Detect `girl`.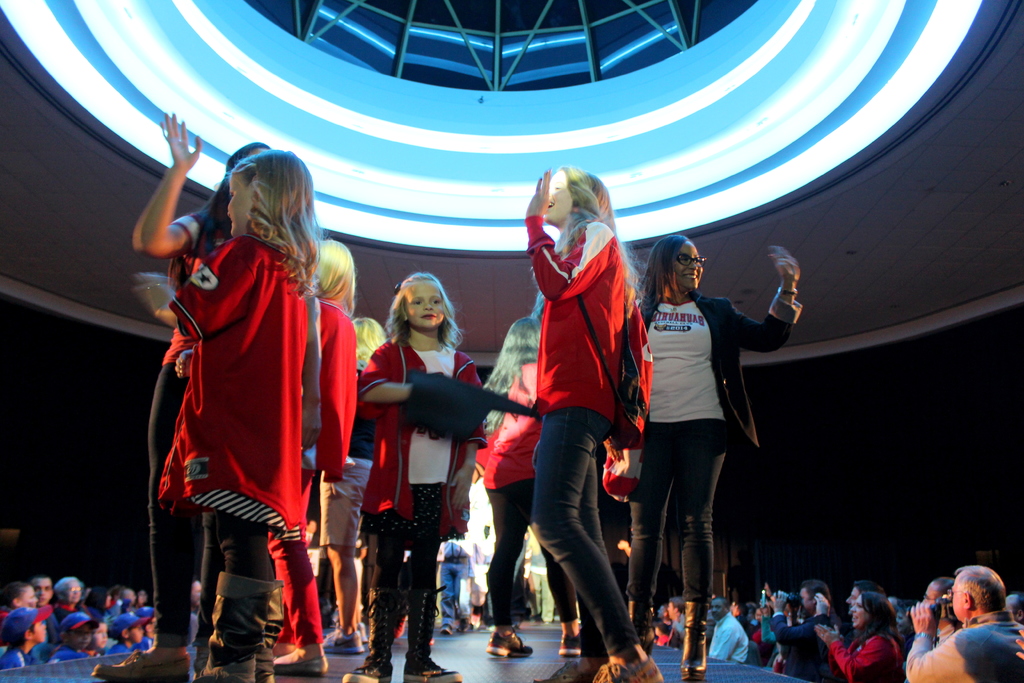
Detected at Rect(528, 158, 660, 682).
